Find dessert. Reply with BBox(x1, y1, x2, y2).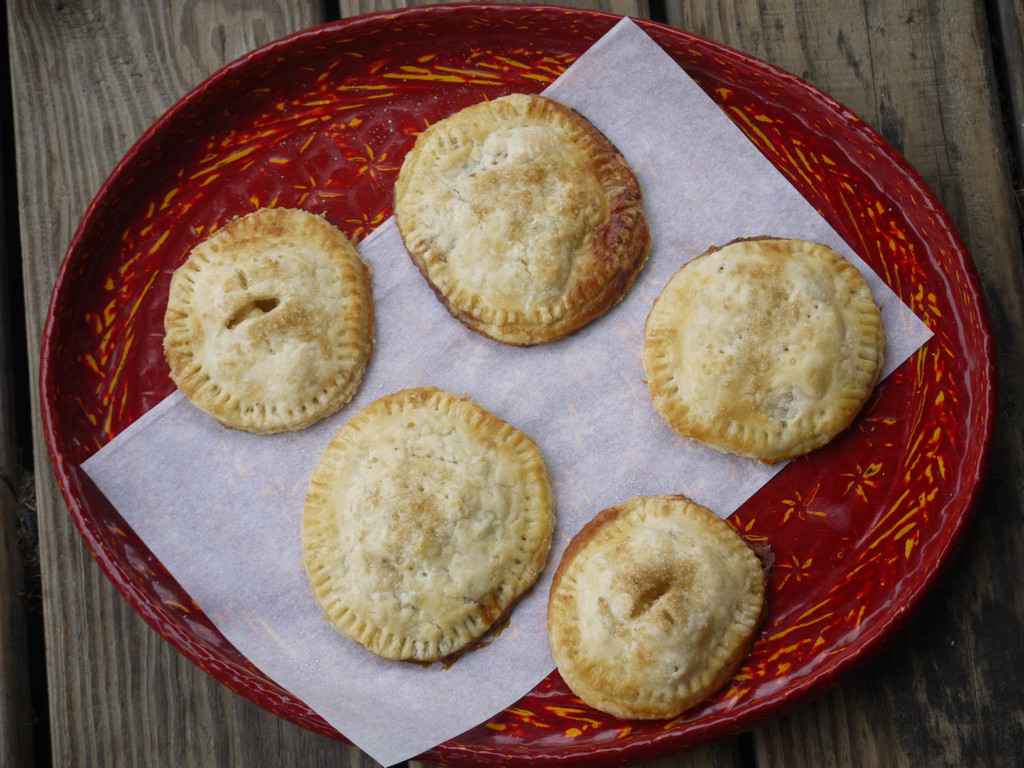
BBox(165, 207, 376, 430).
